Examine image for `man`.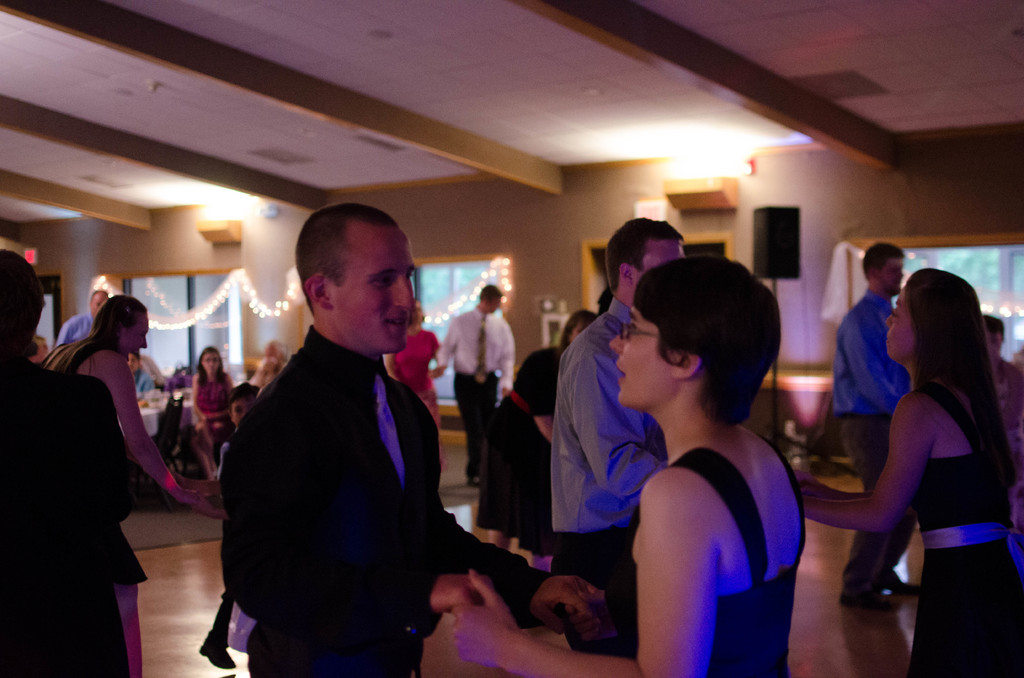
Examination result: bbox=[550, 220, 687, 662].
